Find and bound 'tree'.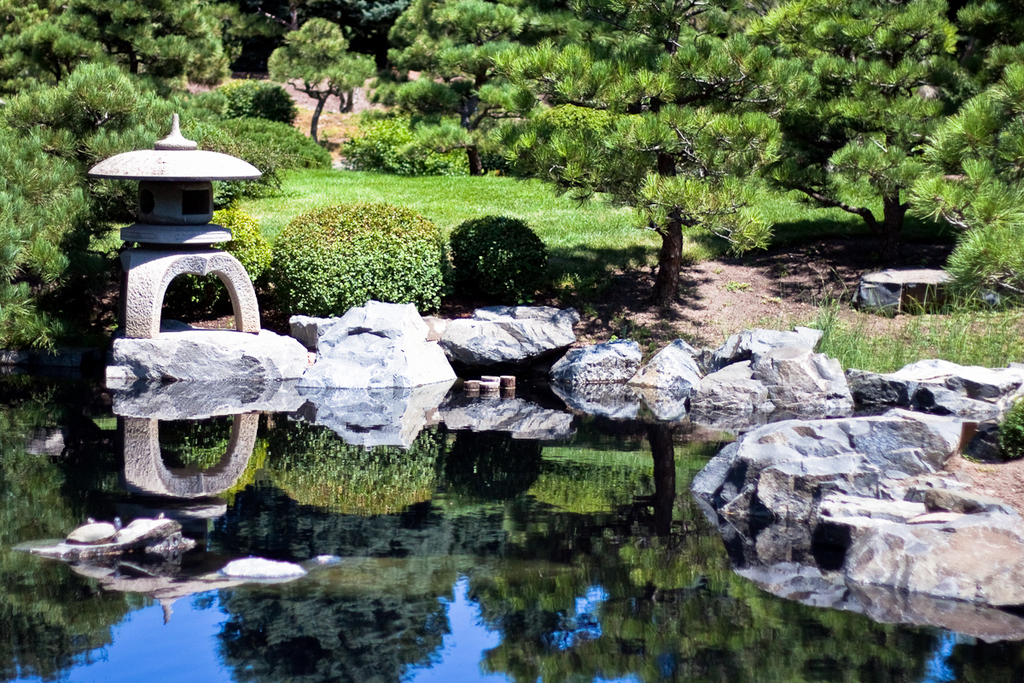
Bound: [x1=269, y1=11, x2=375, y2=142].
